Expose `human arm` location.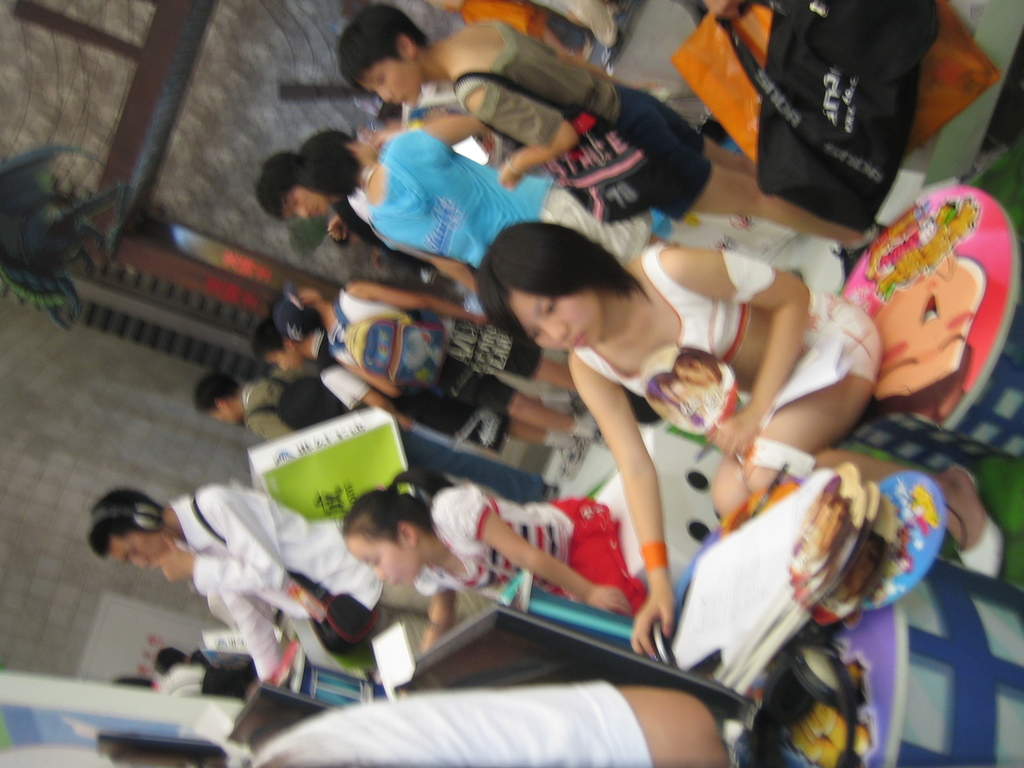
Exposed at [x1=413, y1=580, x2=457, y2=659].
